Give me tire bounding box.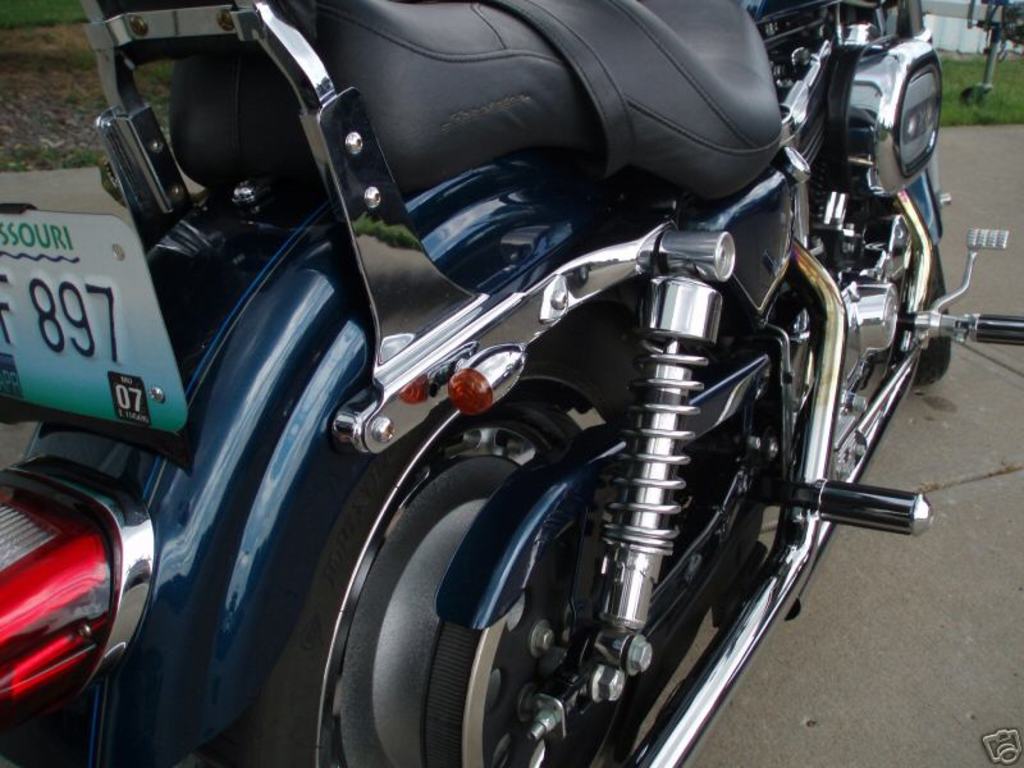
250,348,603,758.
